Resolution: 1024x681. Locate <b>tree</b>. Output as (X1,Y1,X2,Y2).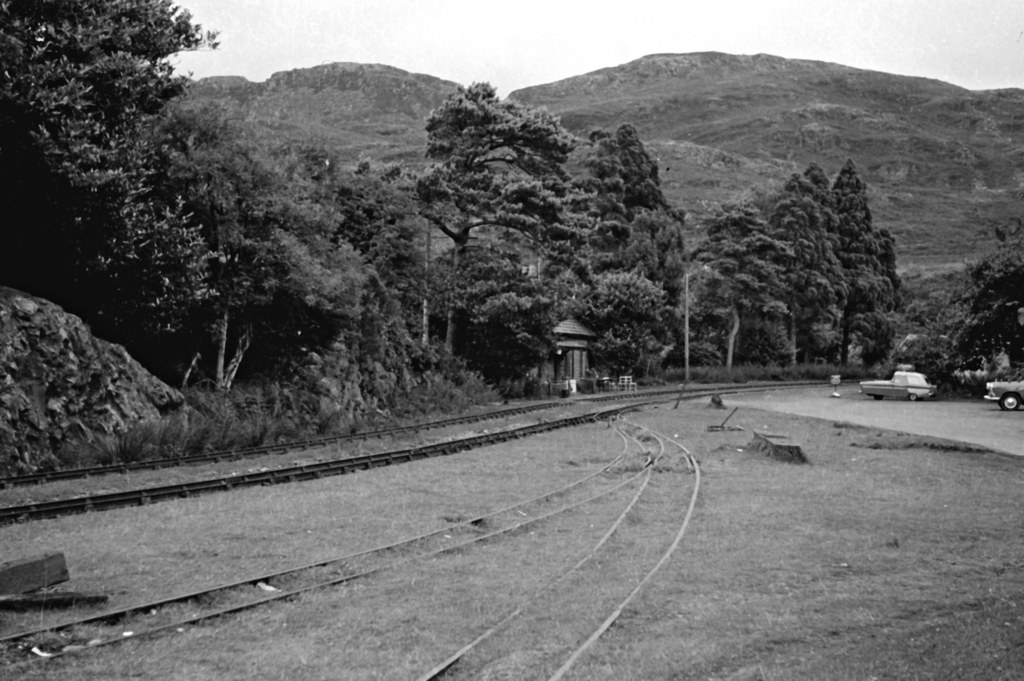
(285,147,429,397).
